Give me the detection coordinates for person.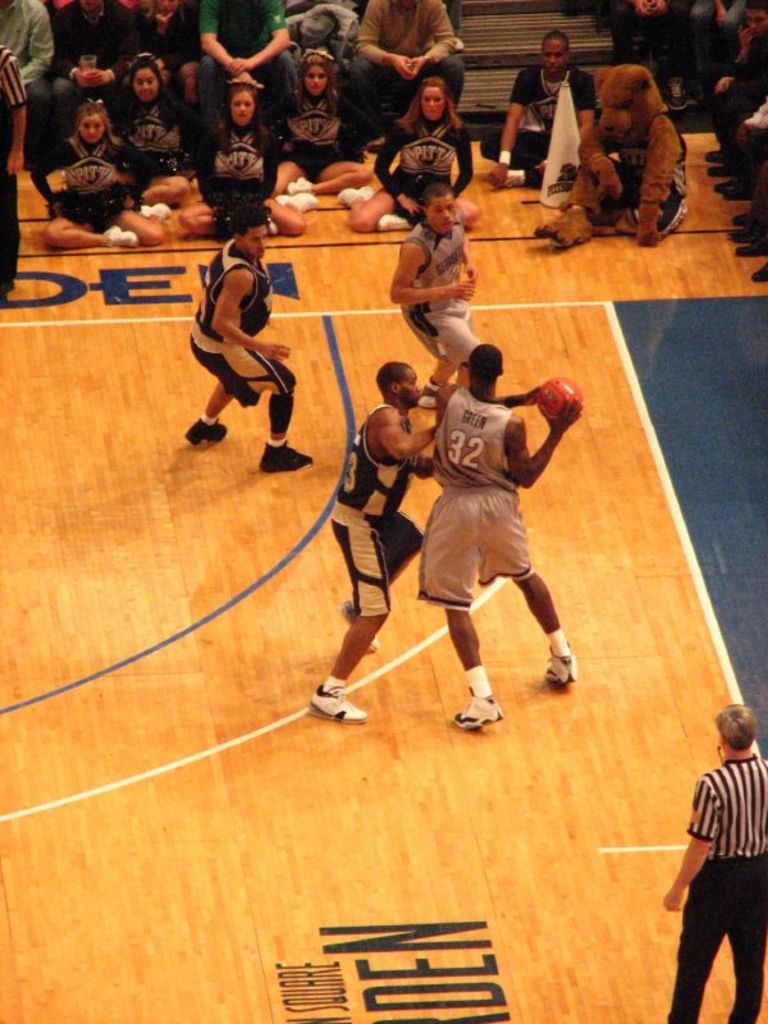
left=27, top=106, right=175, bottom=262.
